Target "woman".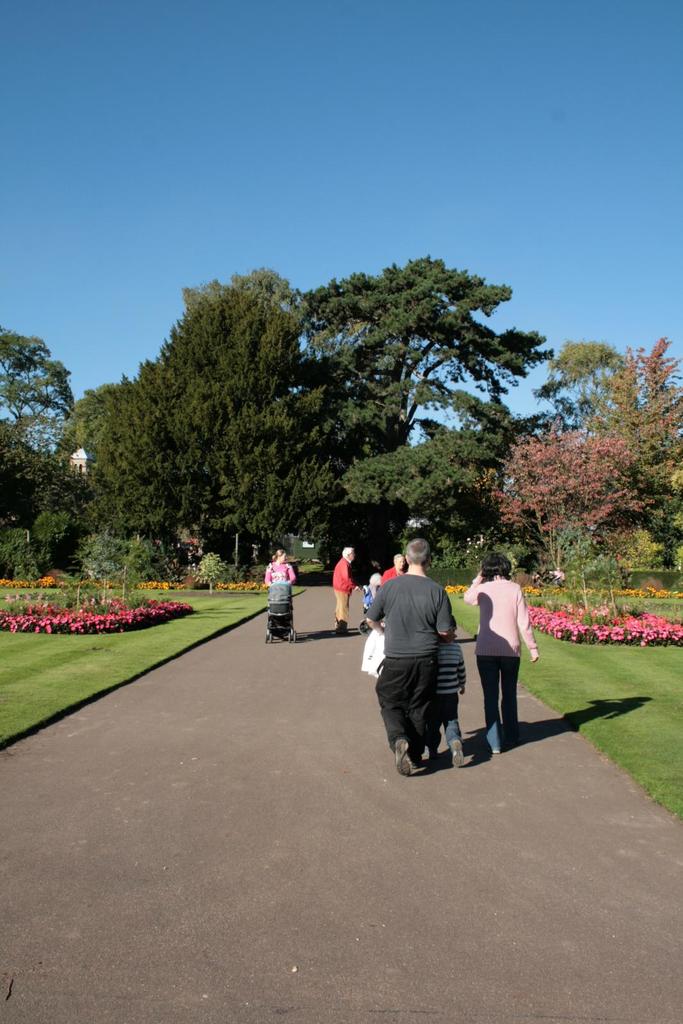
Target region: detection(262, 547, 292, 584).
